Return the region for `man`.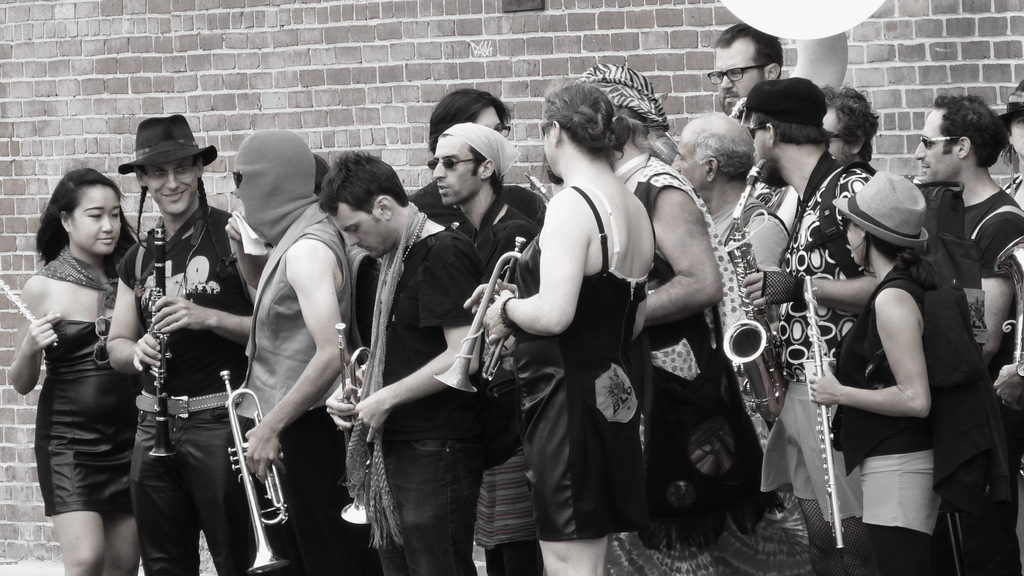
(x1=106, y1=115, x2=262, y2=575).
